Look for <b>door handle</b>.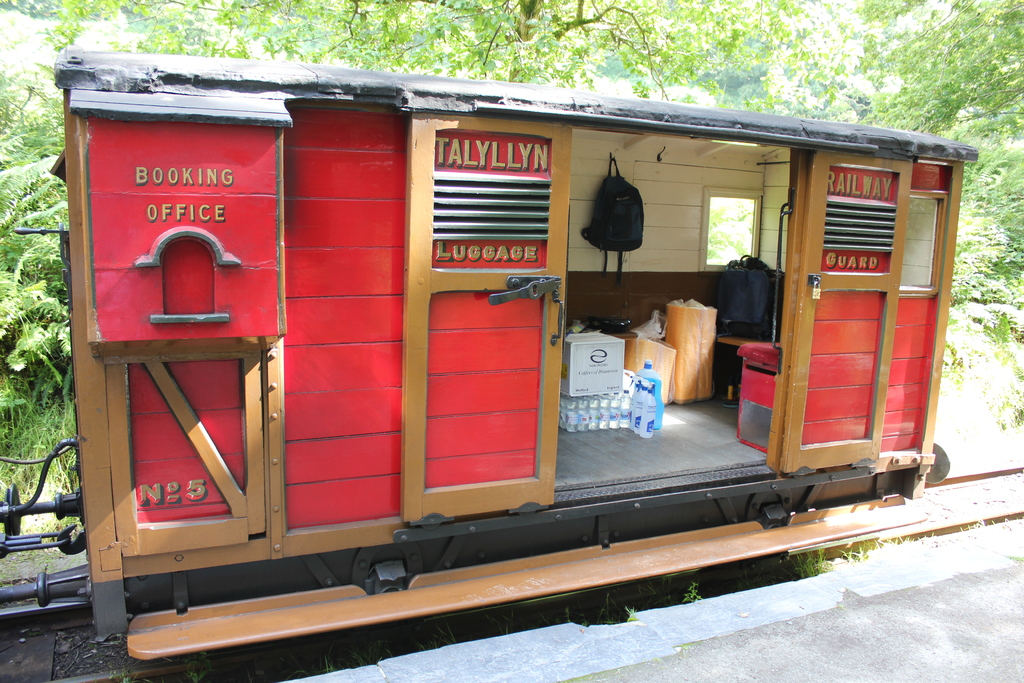
Found: region(546, 287, 561, 344).
